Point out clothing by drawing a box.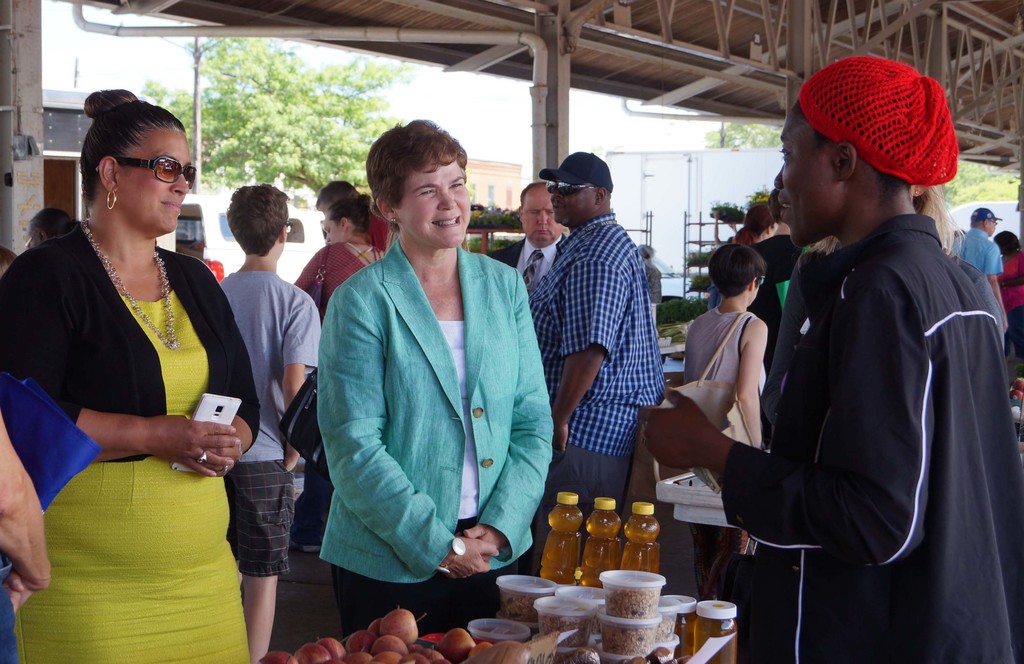
rect(678, 311, 775, 597).
